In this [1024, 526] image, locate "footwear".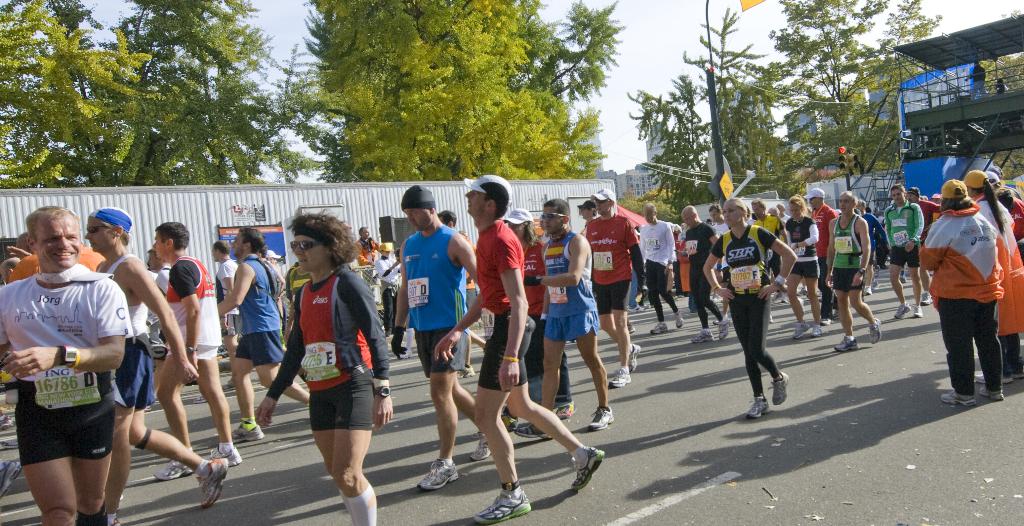
Bounding box: (892, 305, 910, 319).
